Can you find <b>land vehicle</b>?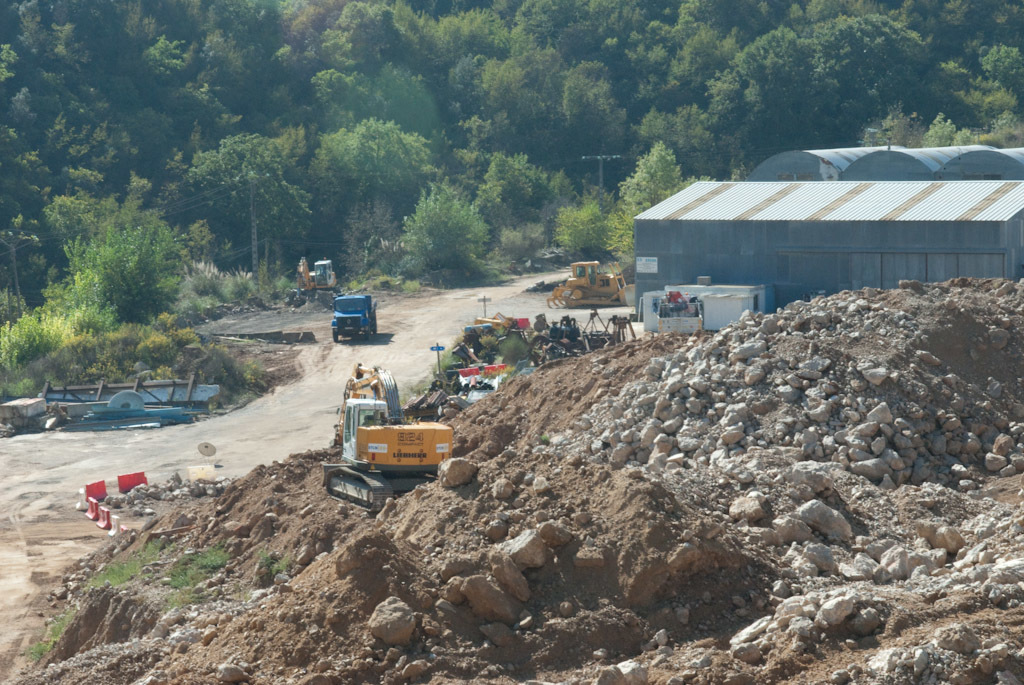
Yes, bounding box: region(320, 362, 458, 511).
